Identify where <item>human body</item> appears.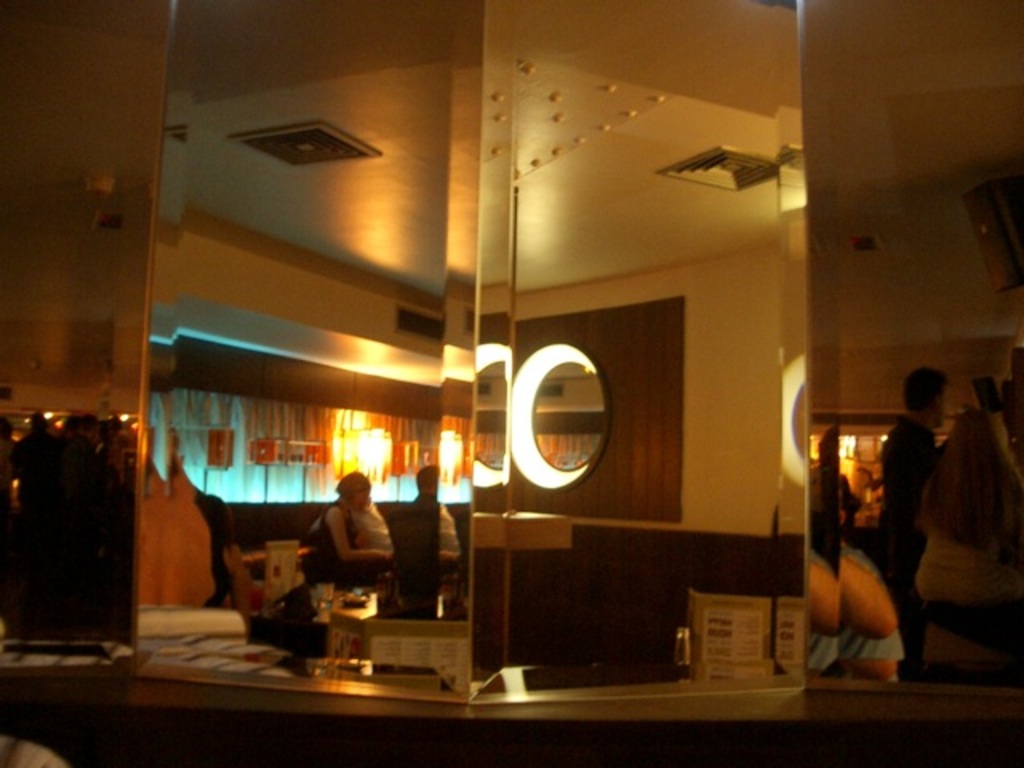
Appears at bbox(390, 490, 445, 618).
